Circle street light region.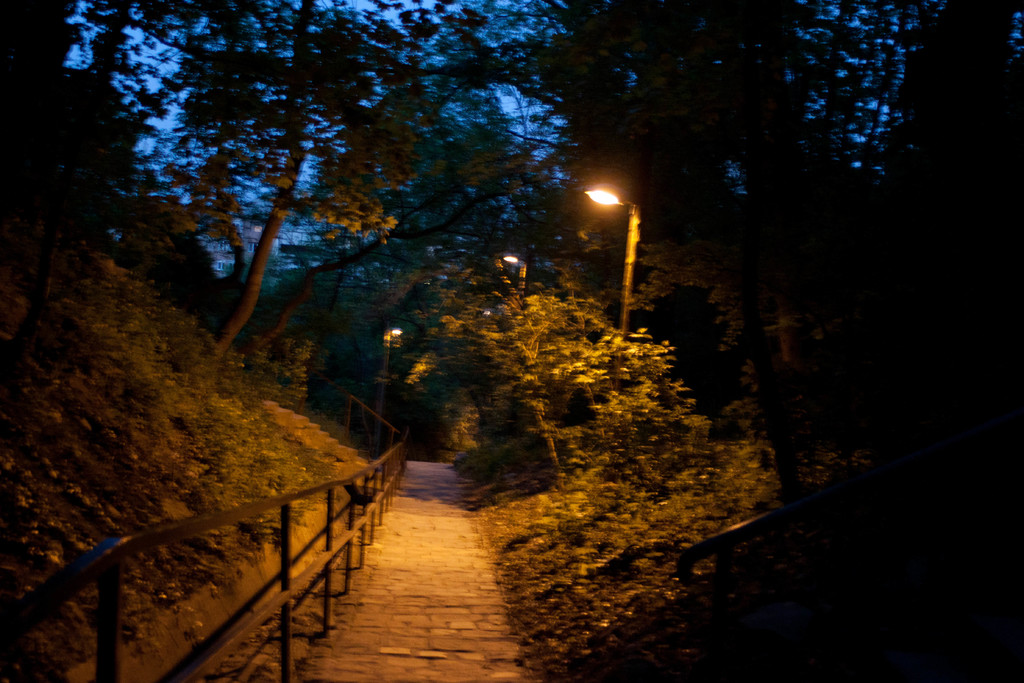
Region: 380,323,410,412.
